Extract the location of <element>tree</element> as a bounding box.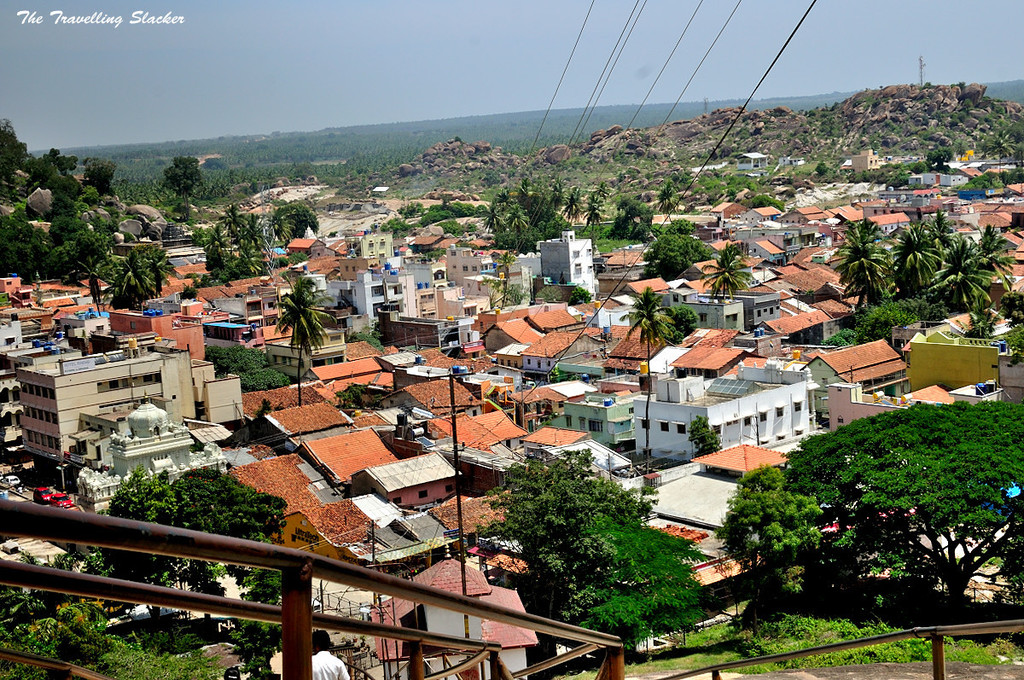
BBox(113, 258, 152, 310).
